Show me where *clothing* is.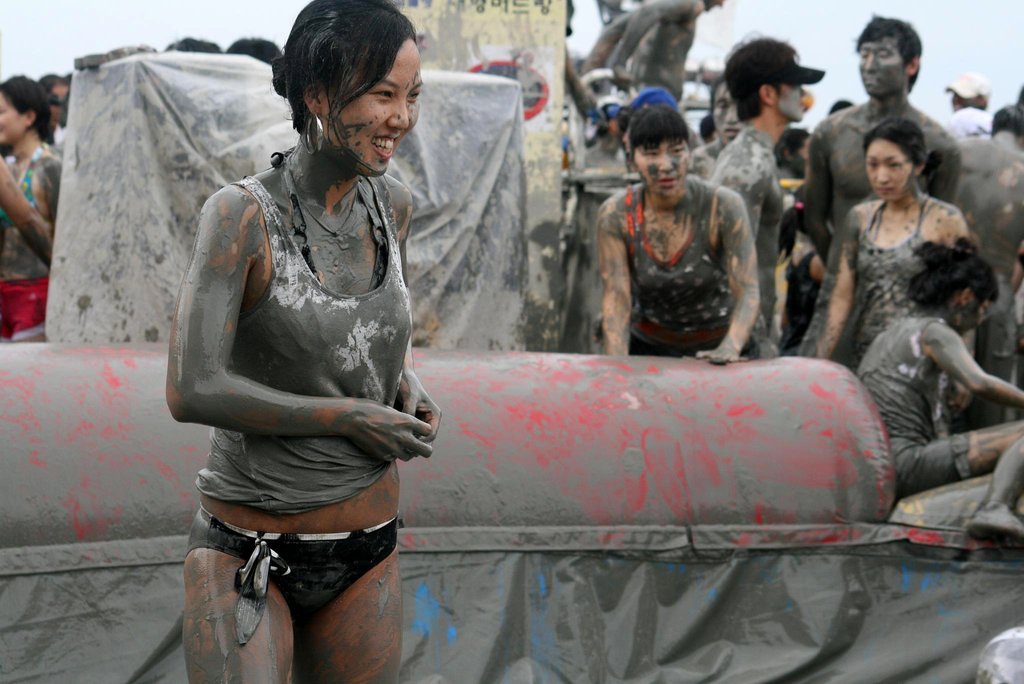
*clothing* is at <box>854,208,934,358</box>.
